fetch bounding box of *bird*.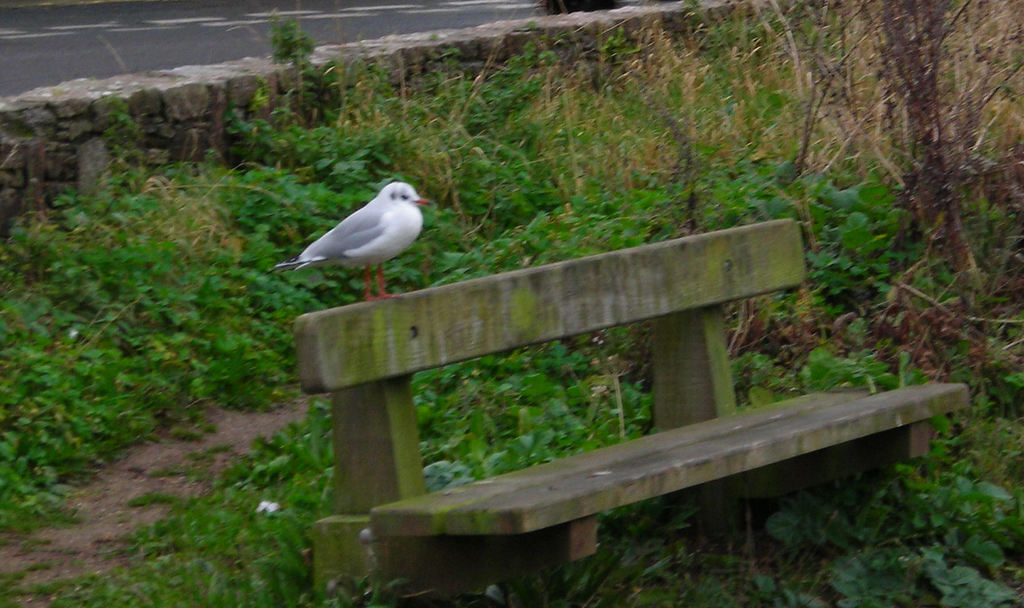
Bbox: BBox(279, 174, 431, 308).
